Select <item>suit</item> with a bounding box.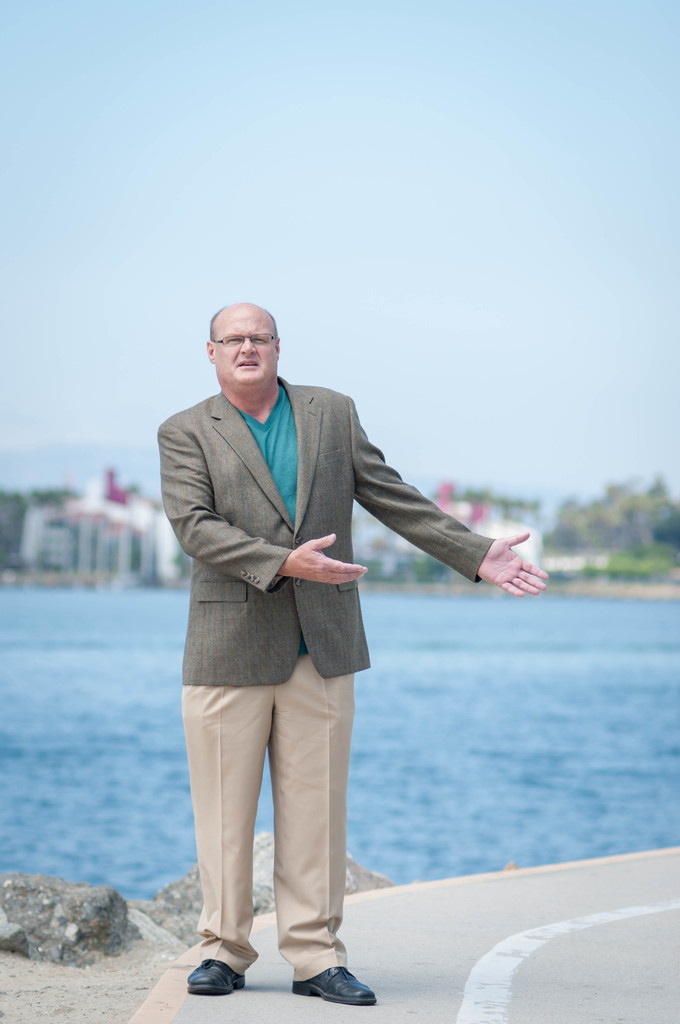
158 344 450 986.
